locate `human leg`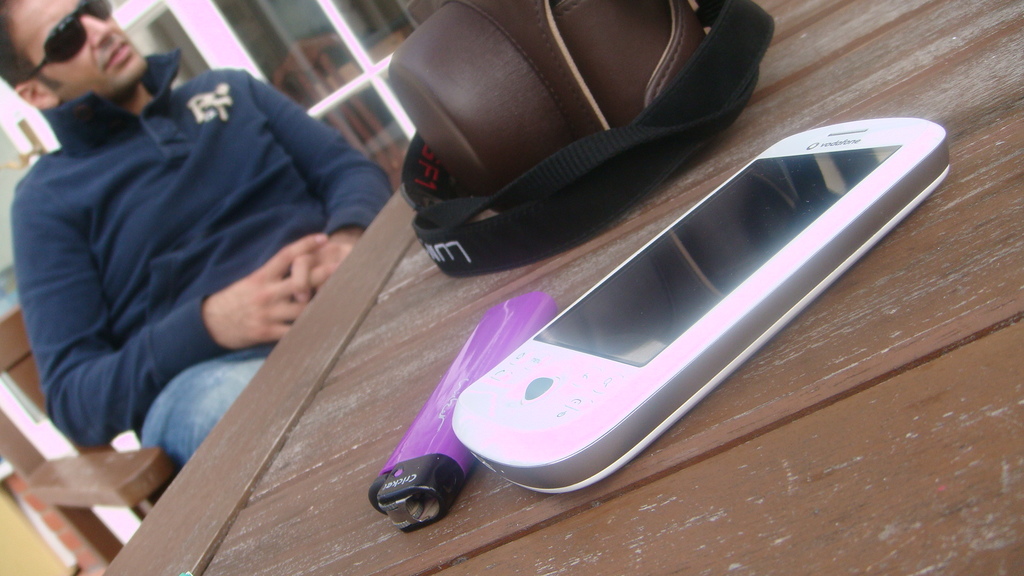
<region>141, 358, 260, 458</region>
